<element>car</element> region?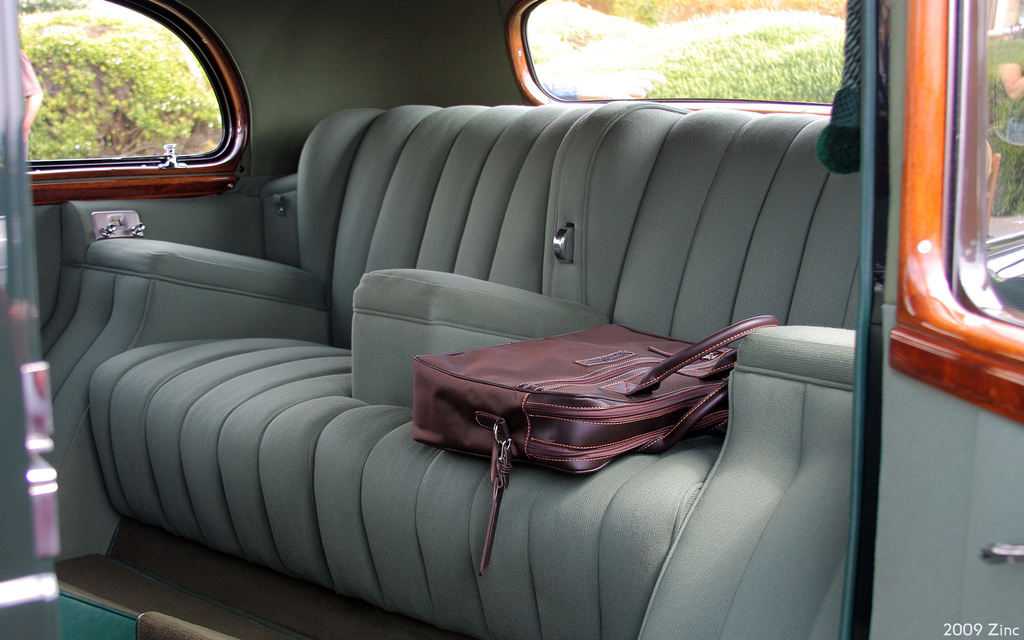
<bbox>45, 39, 984, 606</bbox>
